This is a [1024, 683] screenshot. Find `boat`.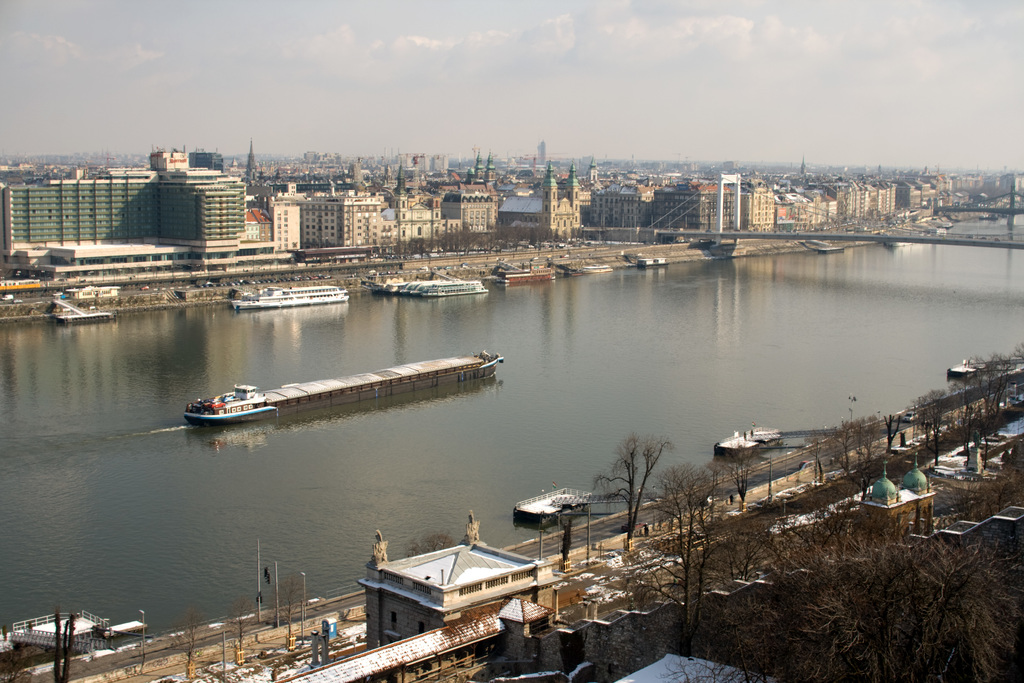
Bounding box: <region>56, 309, 115, 322</region>.
